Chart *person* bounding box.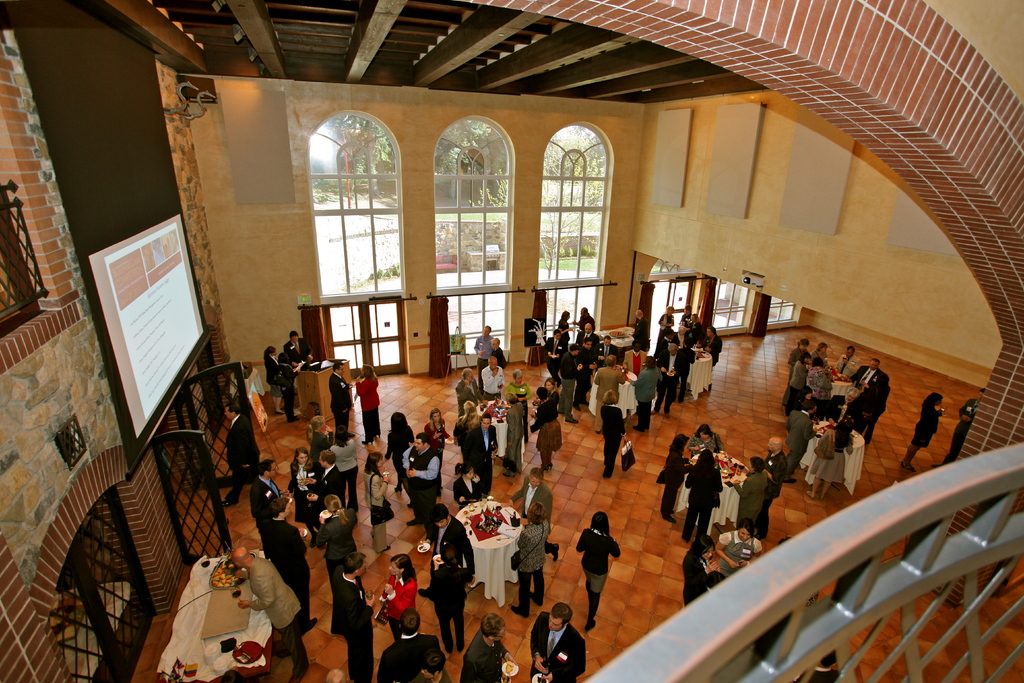
Charted: rect(524, 384, 563, 469).
